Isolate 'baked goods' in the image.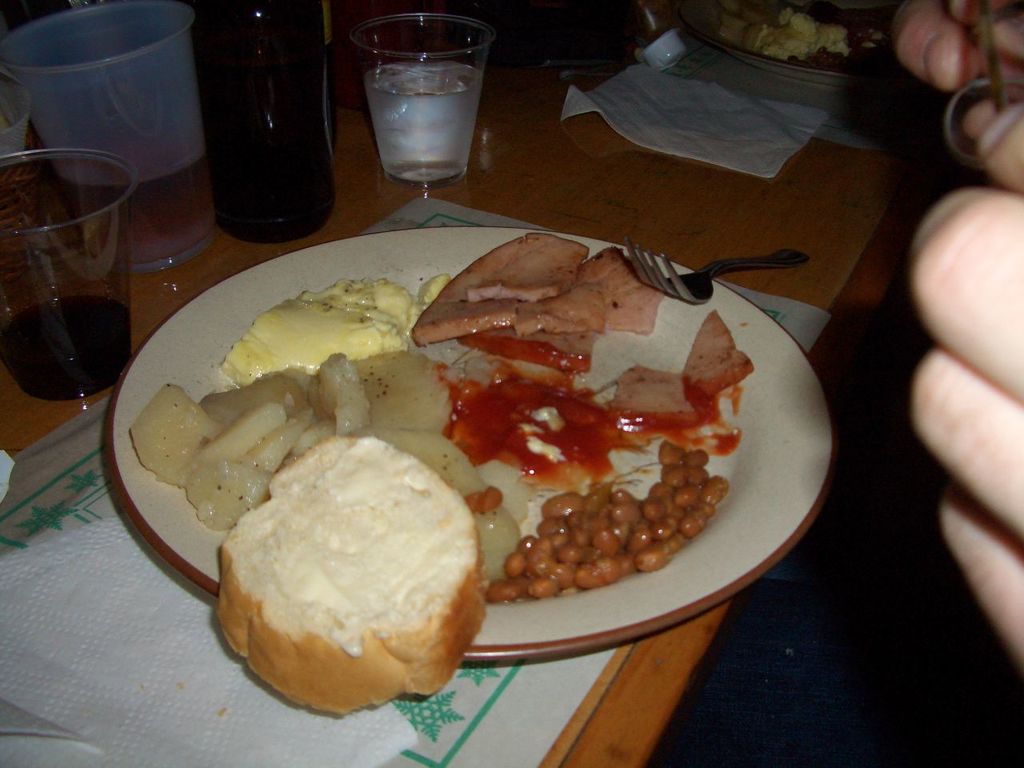
Isolated region: 210,431,489,715.
